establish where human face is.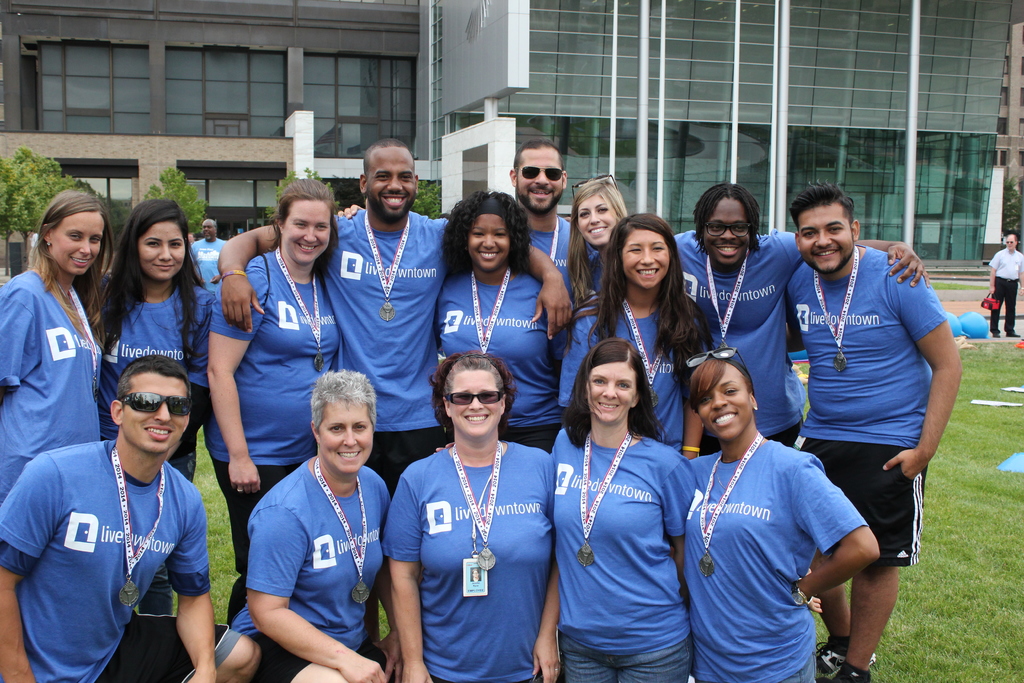
Established at (left=796, top=206, right=852, bottom=269).
